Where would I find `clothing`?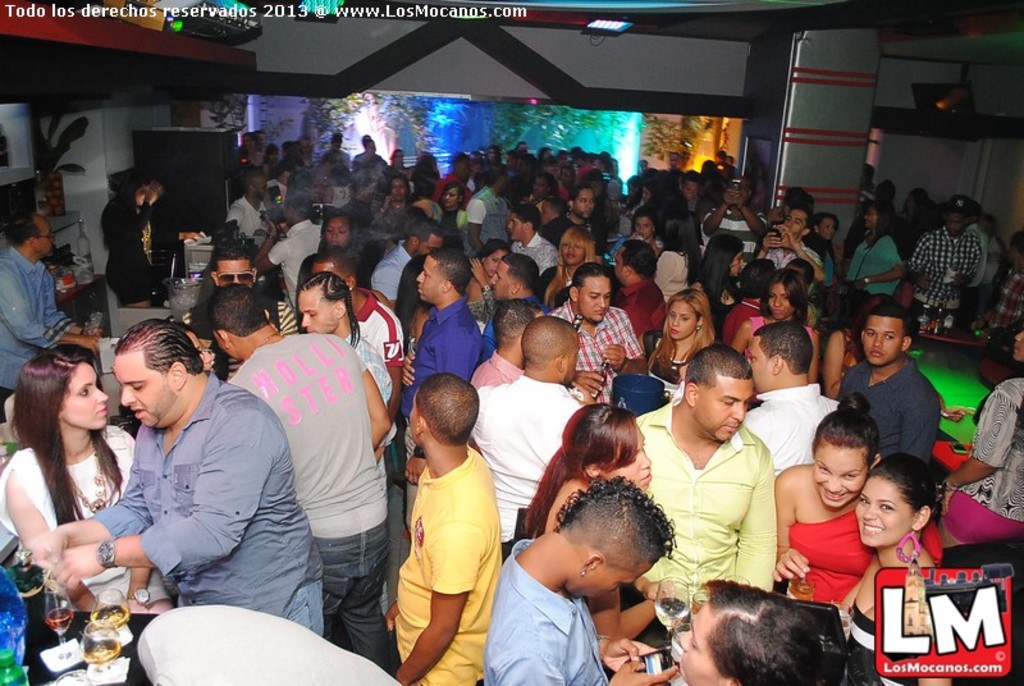
At x1=941, y1=378, x2=1023, y2=549.
